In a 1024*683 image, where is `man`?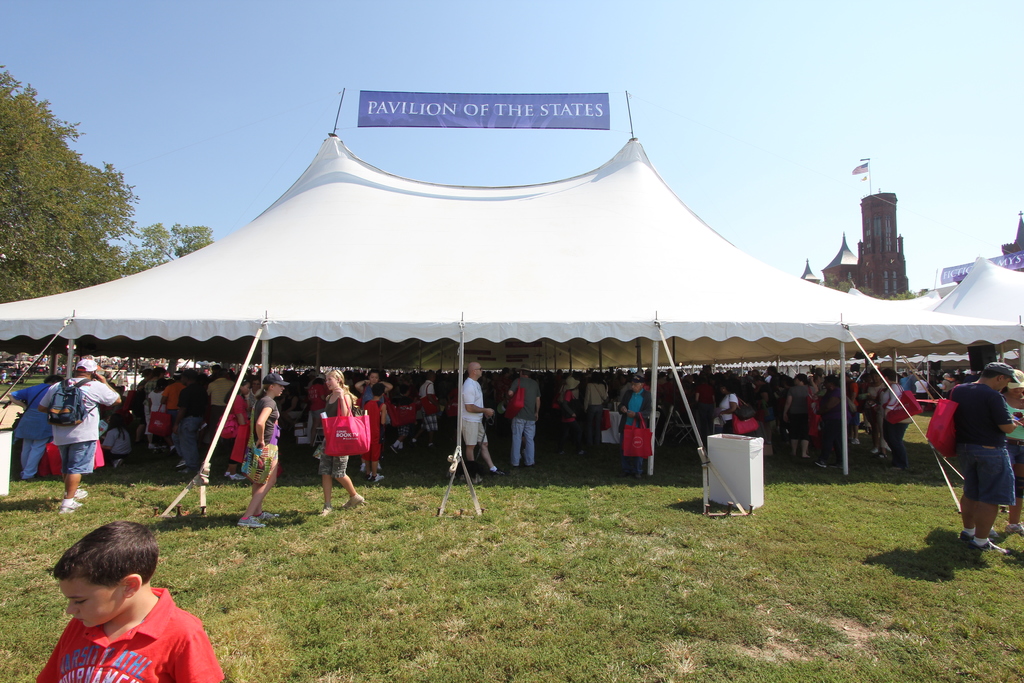
box(173, 372, 206, 477).
